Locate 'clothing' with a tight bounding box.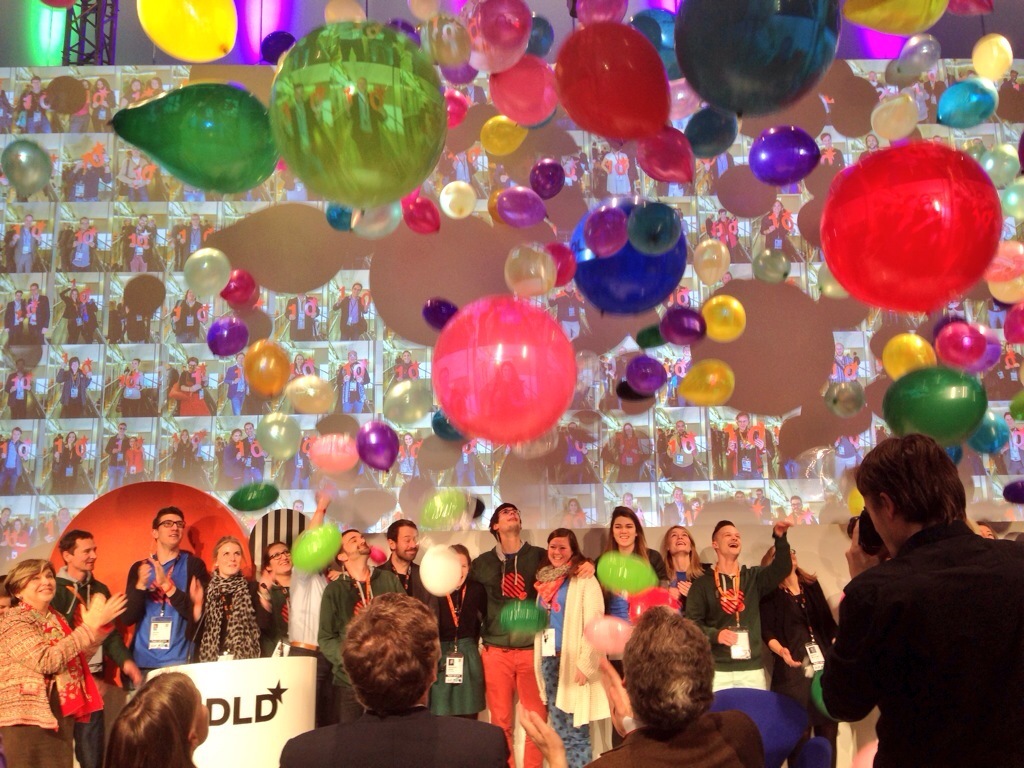
[757,562,839,698].
